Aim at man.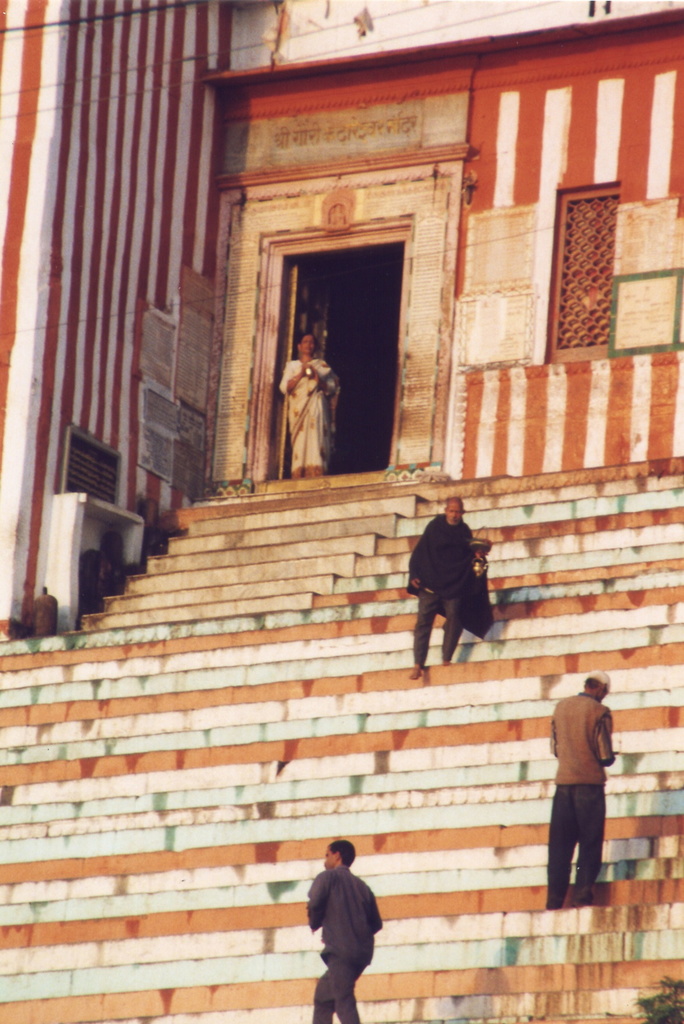
Aimed at <region>302, 846, 395, 1012</region>.
